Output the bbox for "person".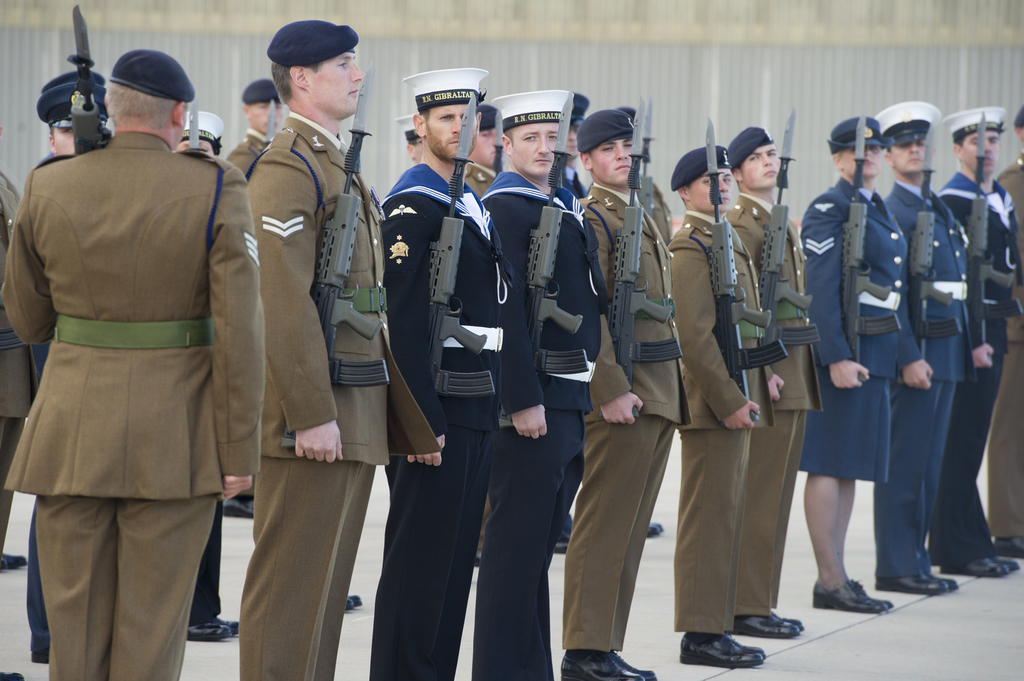
[561, 109, 692, 678].
